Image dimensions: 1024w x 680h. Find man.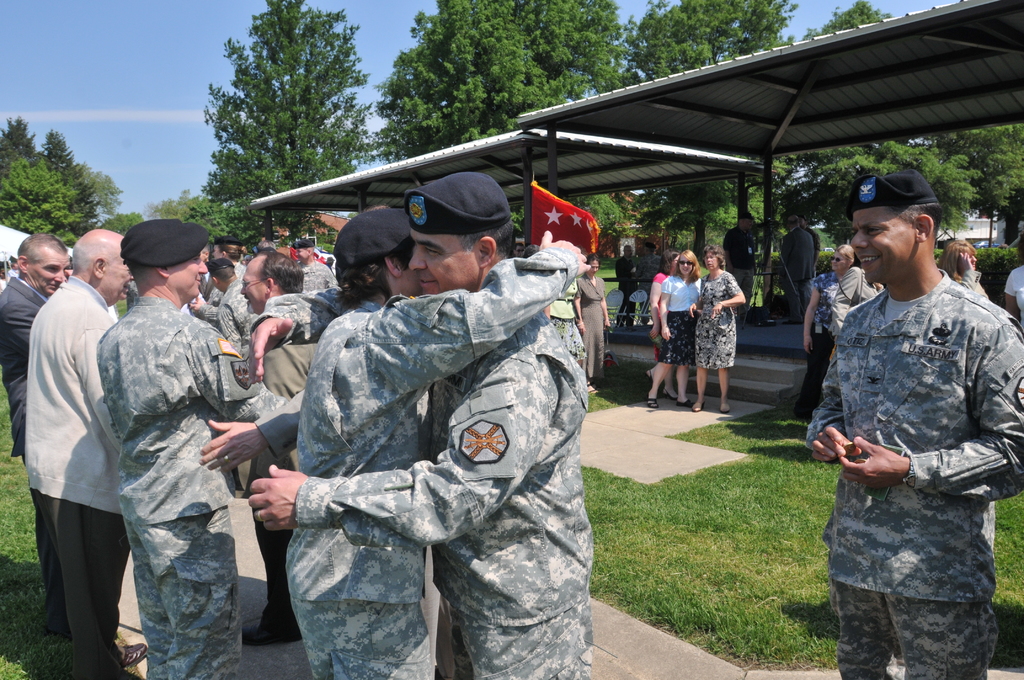
detection(777, 213, 819, 325).
